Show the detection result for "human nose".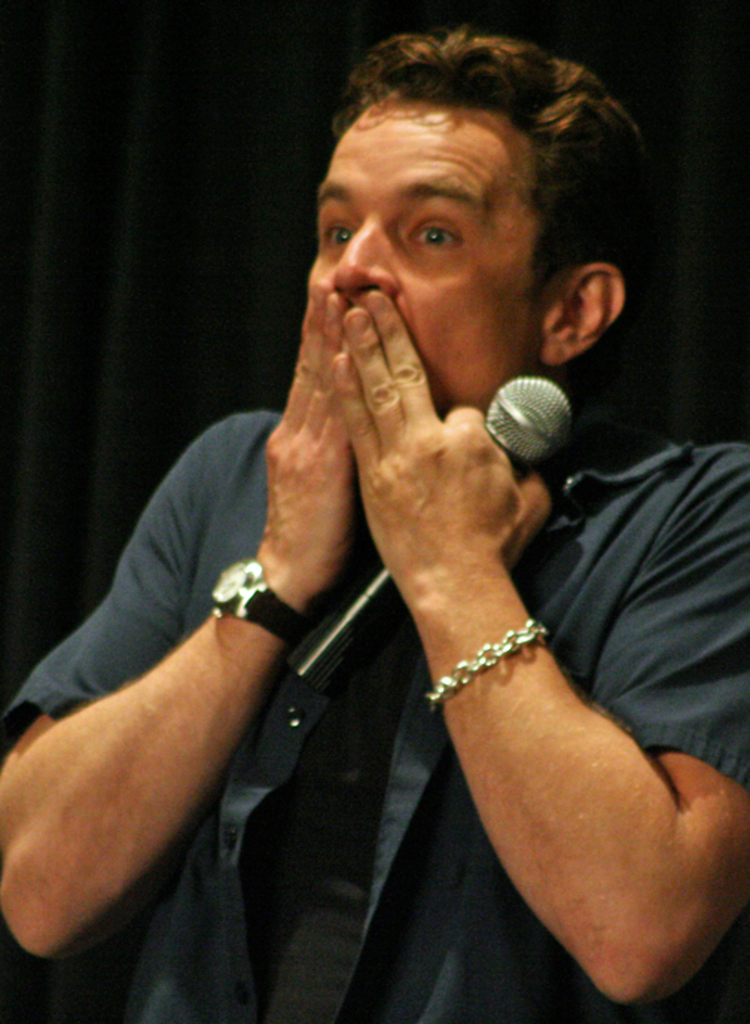
x1=324 y1=211 x2=397 y2=302.
